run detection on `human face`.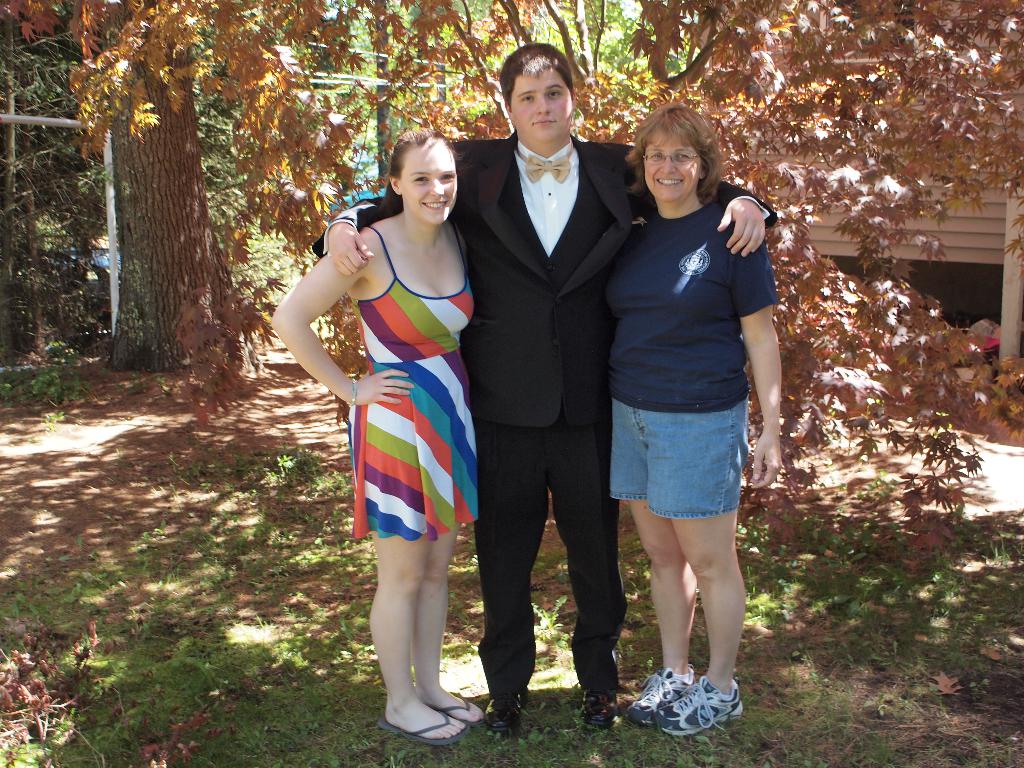
Result: left=511, top=66, right=575, bottom=143.
